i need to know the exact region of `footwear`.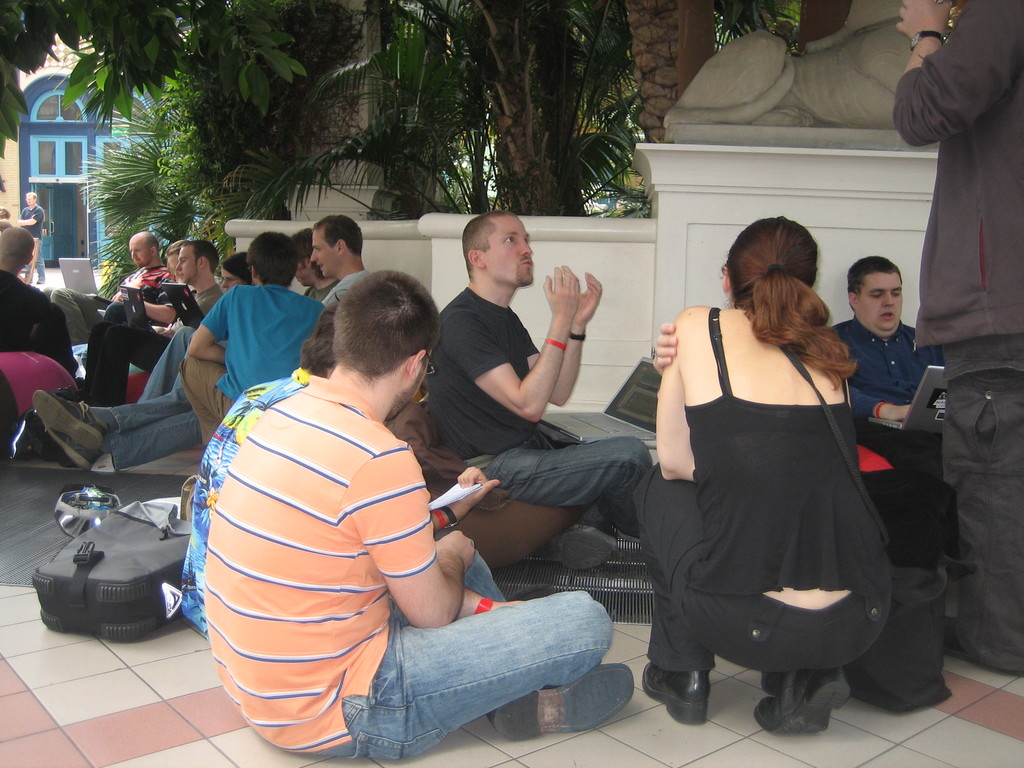
Region: BBox(753, 664, 851, 735).
